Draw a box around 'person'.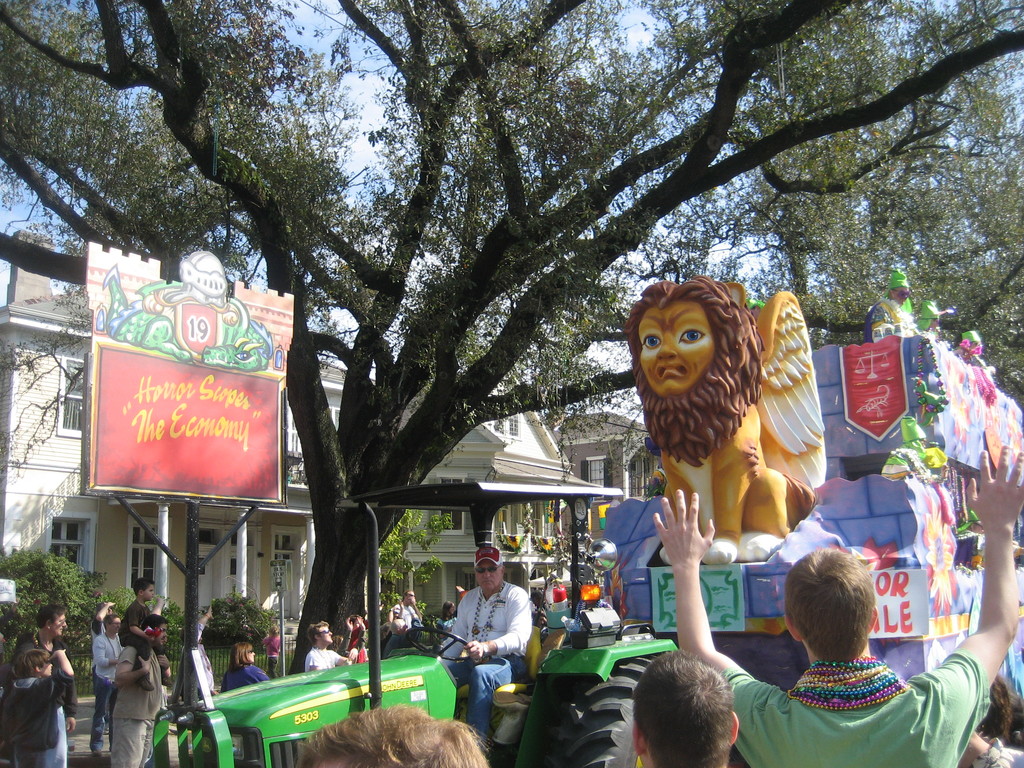
[297,698,503,767].
